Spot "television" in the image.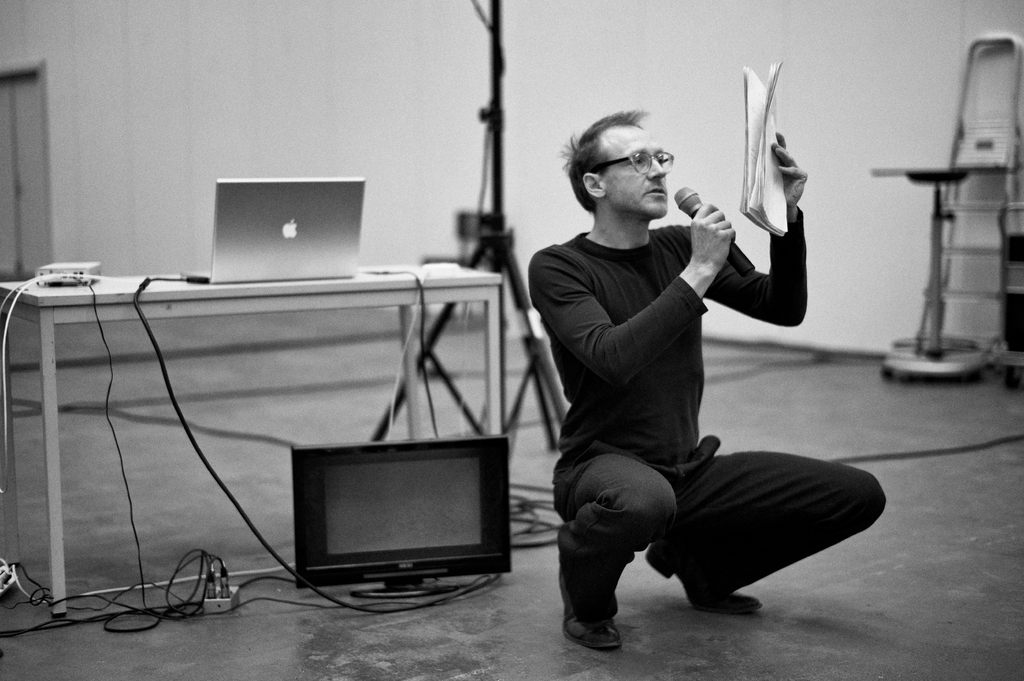
"television" found at pyautogui.locateOnScreen(288, 433, 513, 597).
